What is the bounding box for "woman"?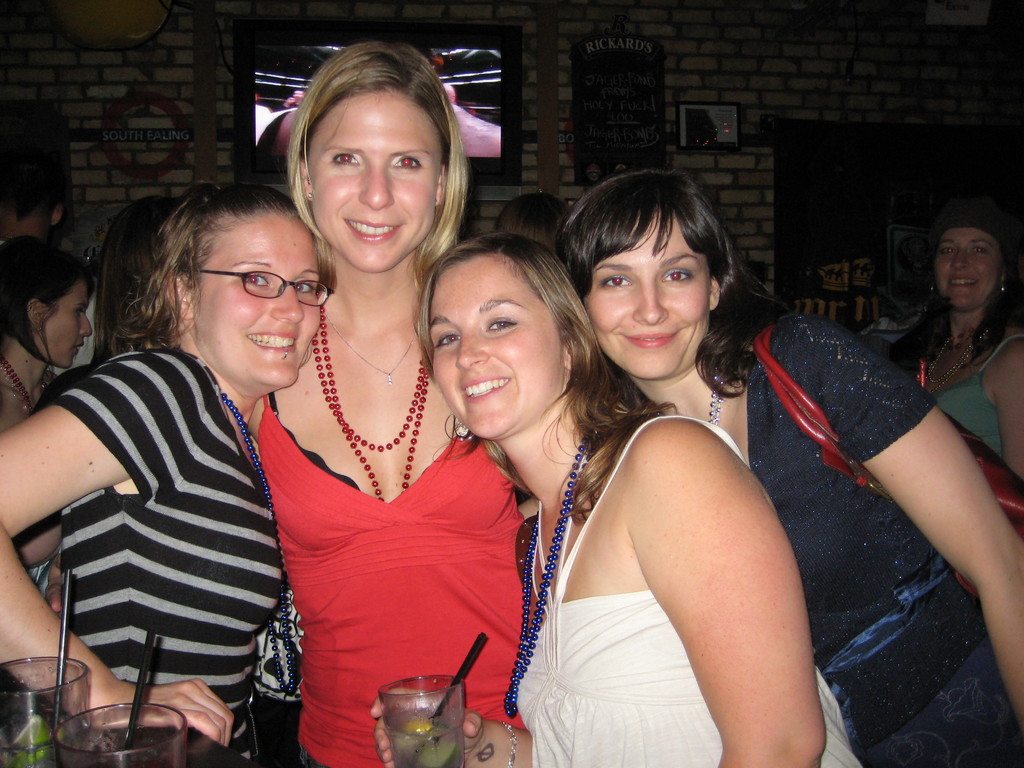
Rect(909, 196, 1023, 523).
